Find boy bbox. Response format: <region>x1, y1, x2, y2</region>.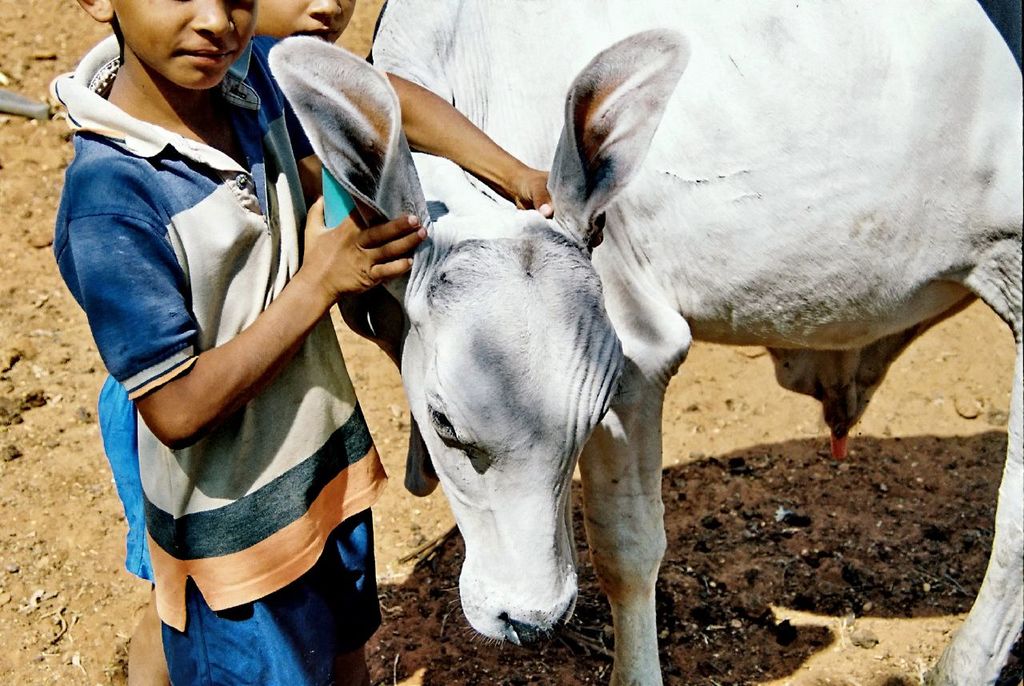
<region>42, 0, 552, 685</region>.
